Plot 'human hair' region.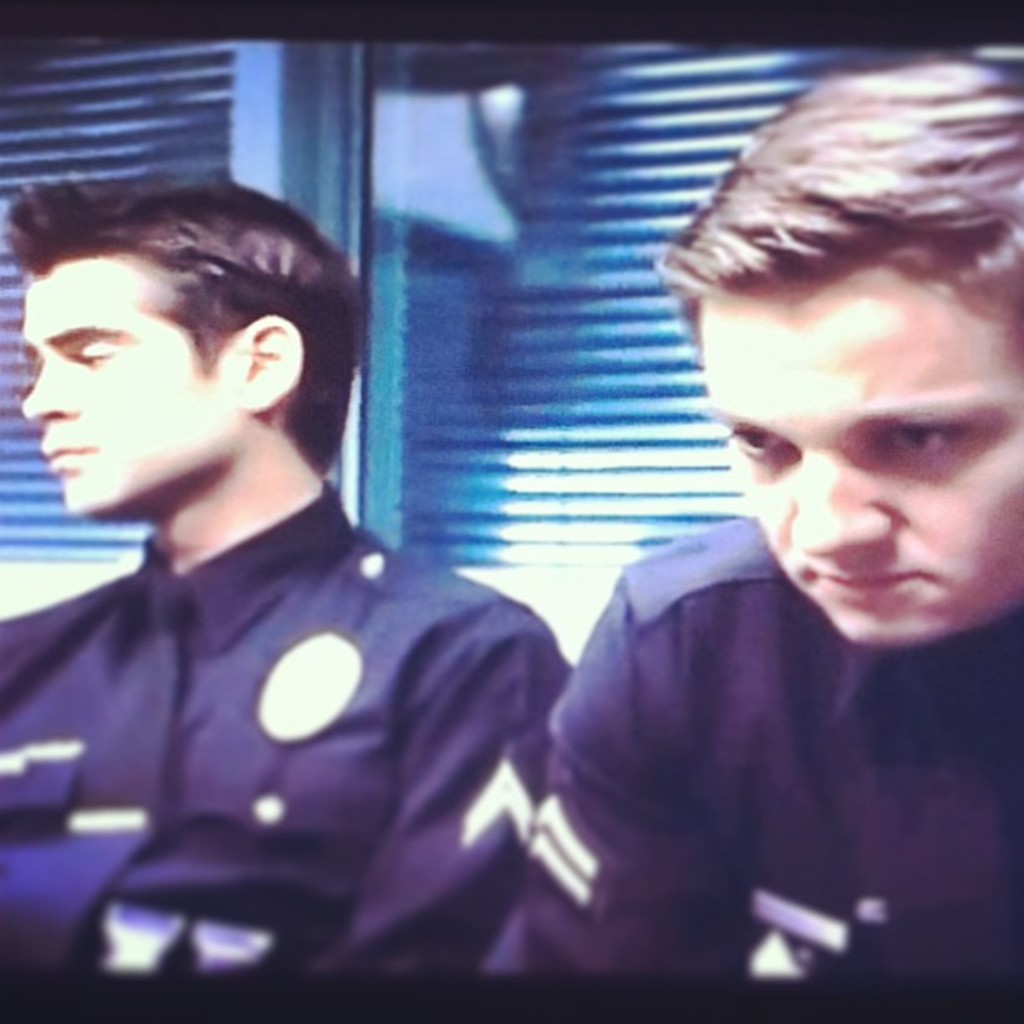
Plotted at bbox=(643, 50, 1022, 365).
